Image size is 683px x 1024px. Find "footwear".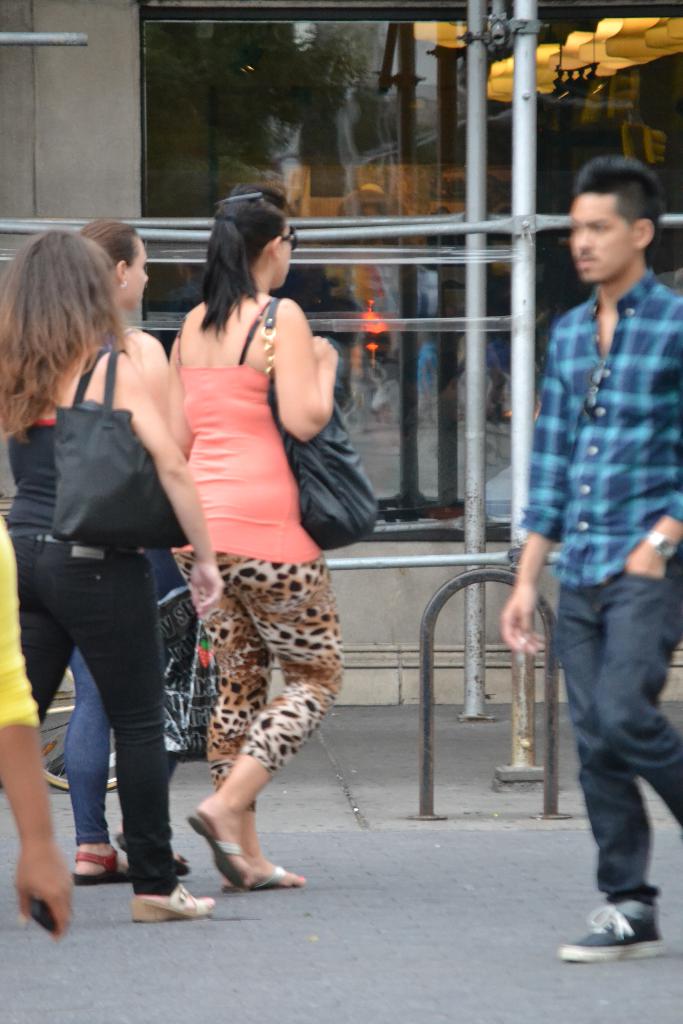
[x1=70, y1=848, x2=129, y2=886].
